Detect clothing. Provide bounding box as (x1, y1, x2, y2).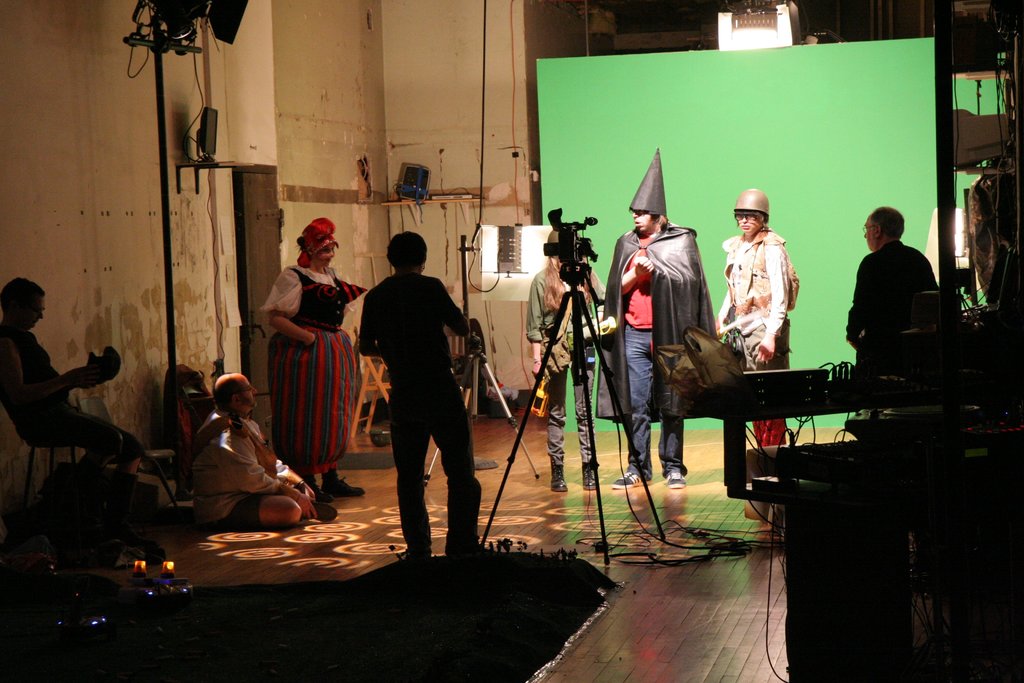
(522, 261, 607, 468).
